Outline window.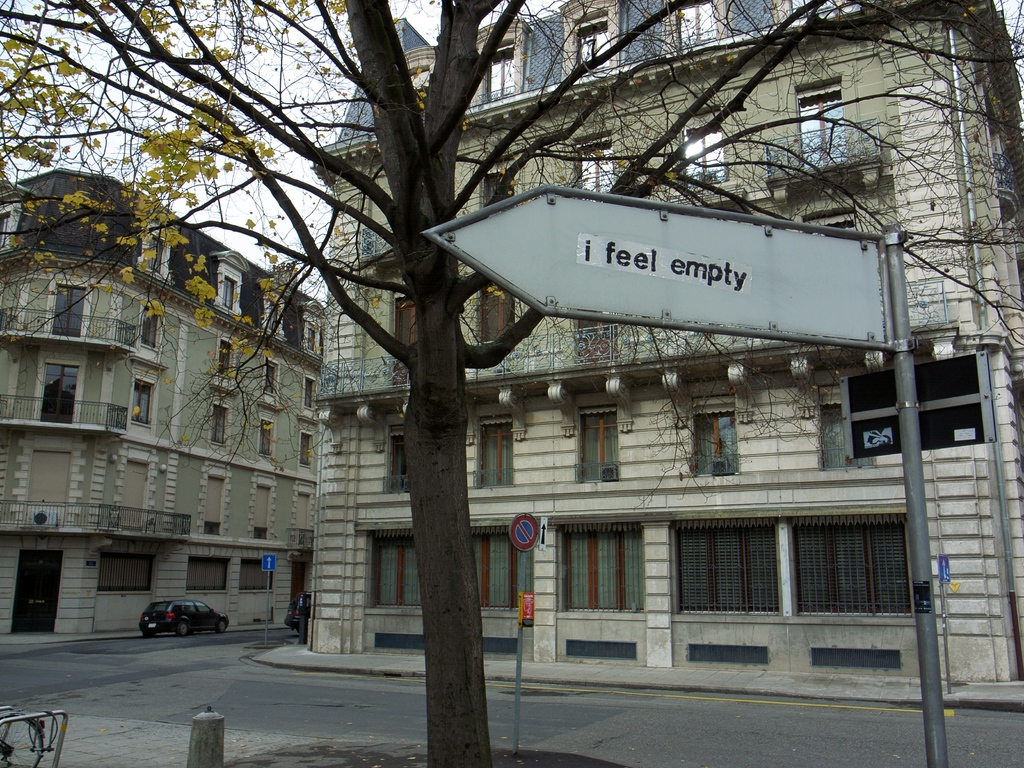
Outline: rect(800, 86, 841, 164).
